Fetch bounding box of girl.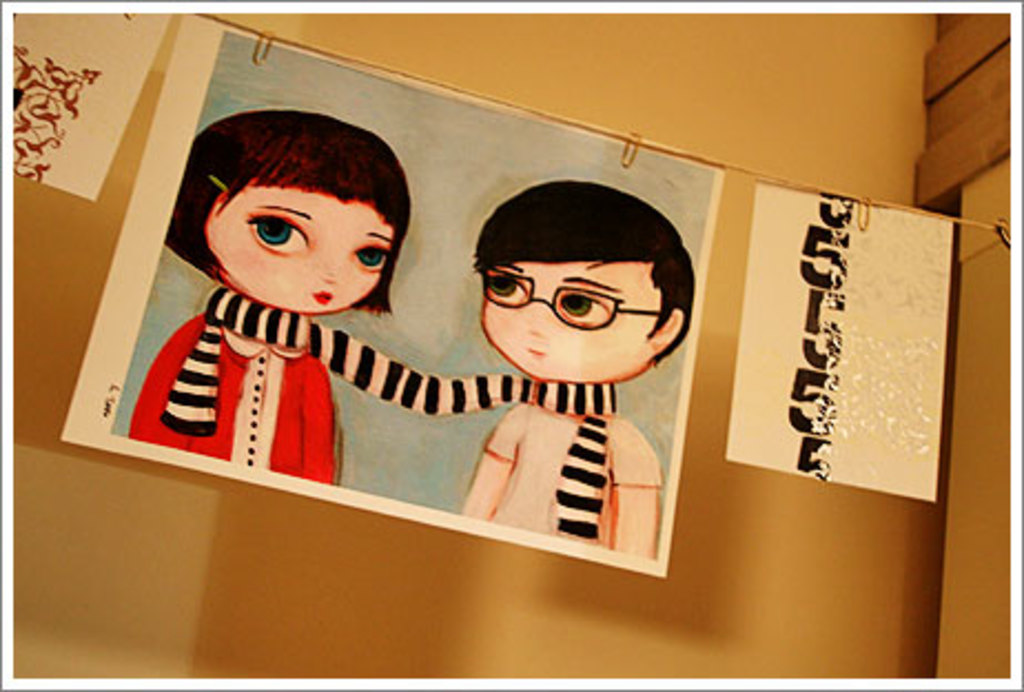
Bbox: pyautogui.locateOnScreen(126, 111, 618, 546).
